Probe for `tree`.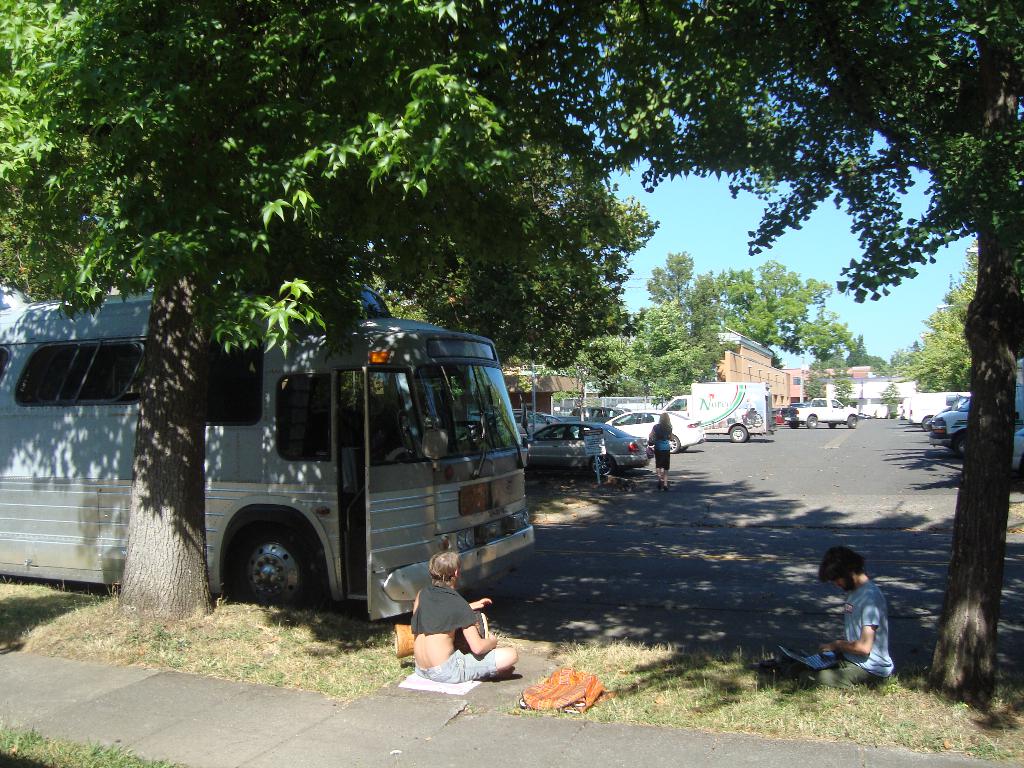
Probe result: box=[723, 260, 852, 365].
